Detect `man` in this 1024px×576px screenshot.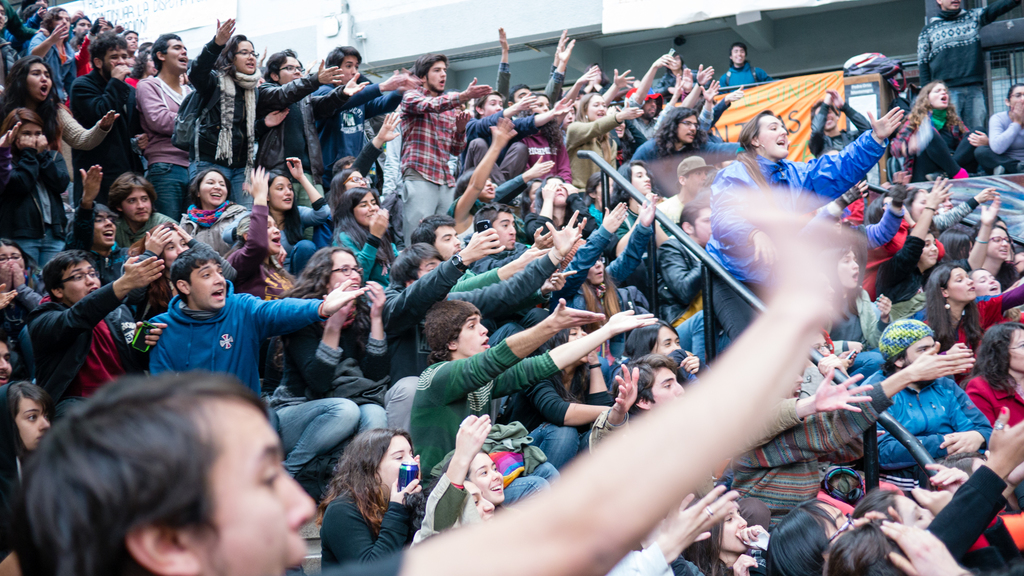
Detection: (400,51,496,234).
